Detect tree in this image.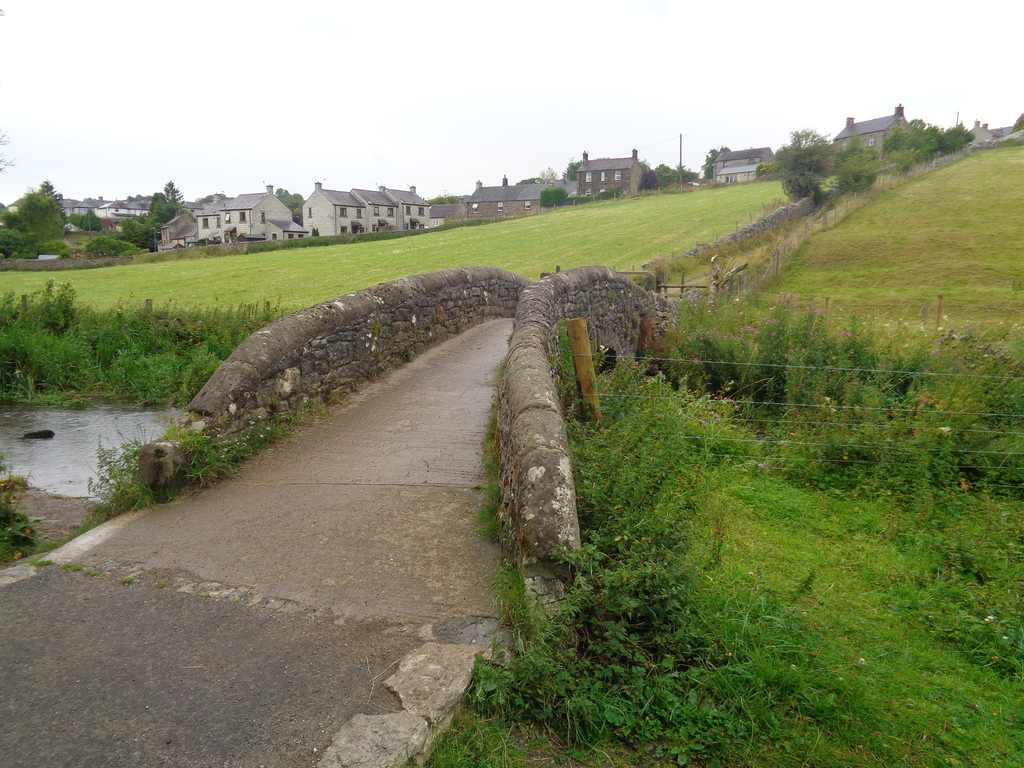
Detection: x1=86 y1=237 x2=142 y2=267.
